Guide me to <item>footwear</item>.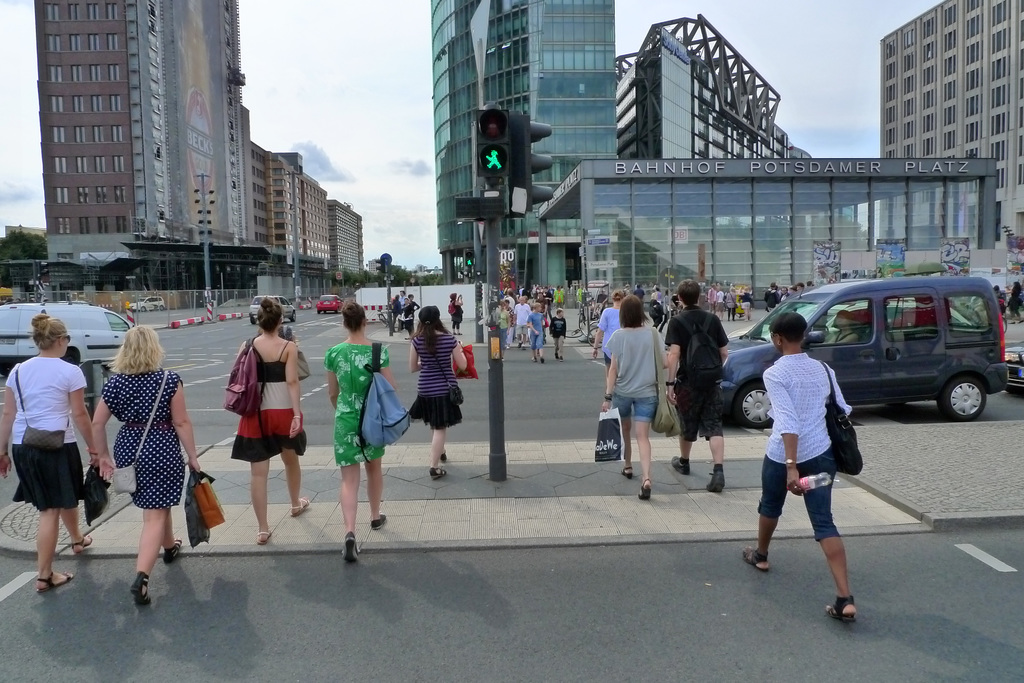
Guidance: [541, 357, 543, 362].
